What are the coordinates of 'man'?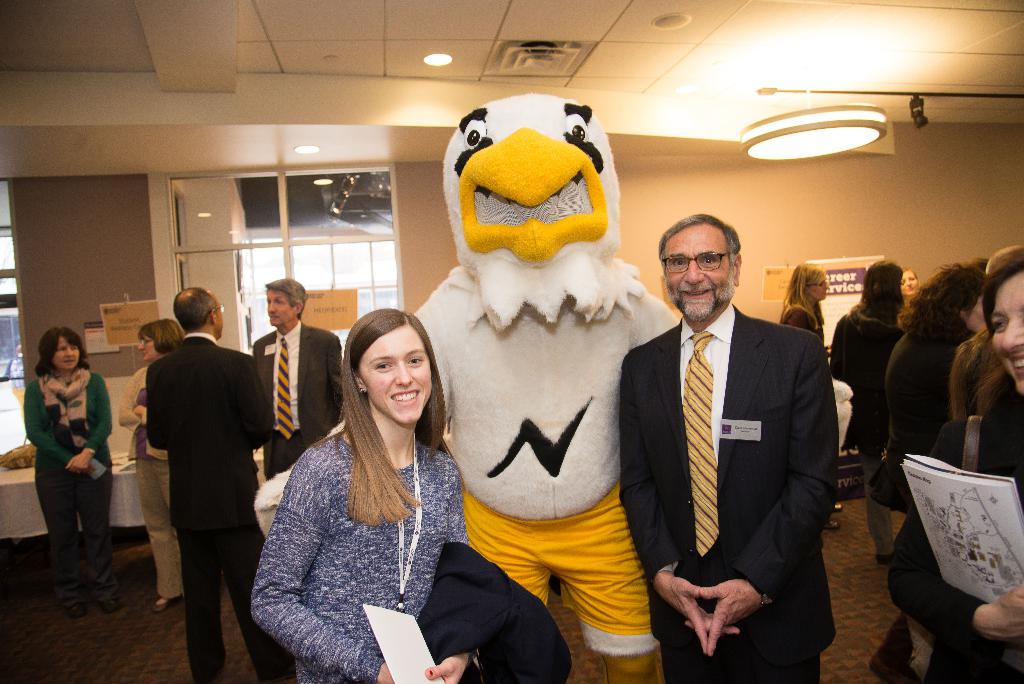
l=616, t=209, r=848, b=676.
